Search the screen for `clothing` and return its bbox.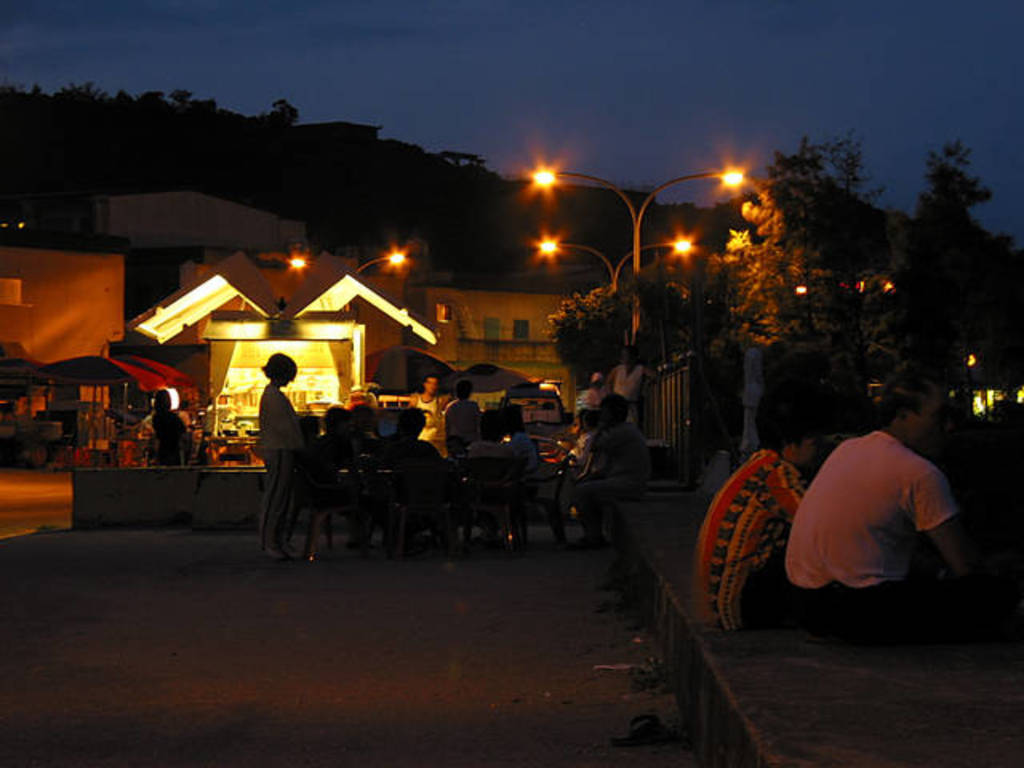
Found: bbox=(688, 443, 810, 632).
